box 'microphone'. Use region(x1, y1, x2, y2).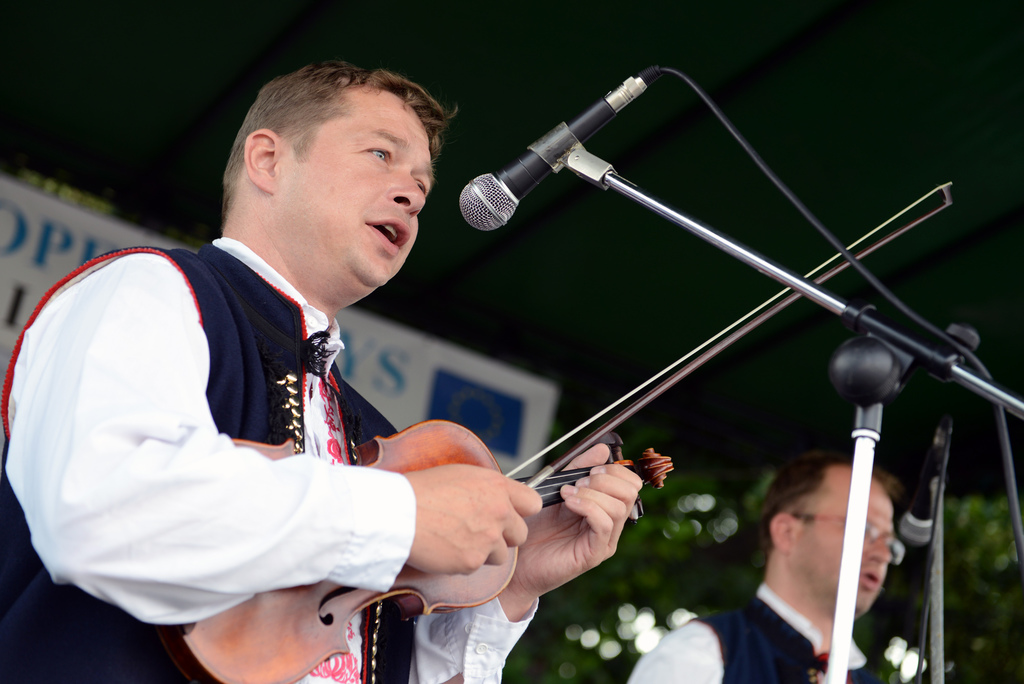
region(453, 67, 684, 242).
